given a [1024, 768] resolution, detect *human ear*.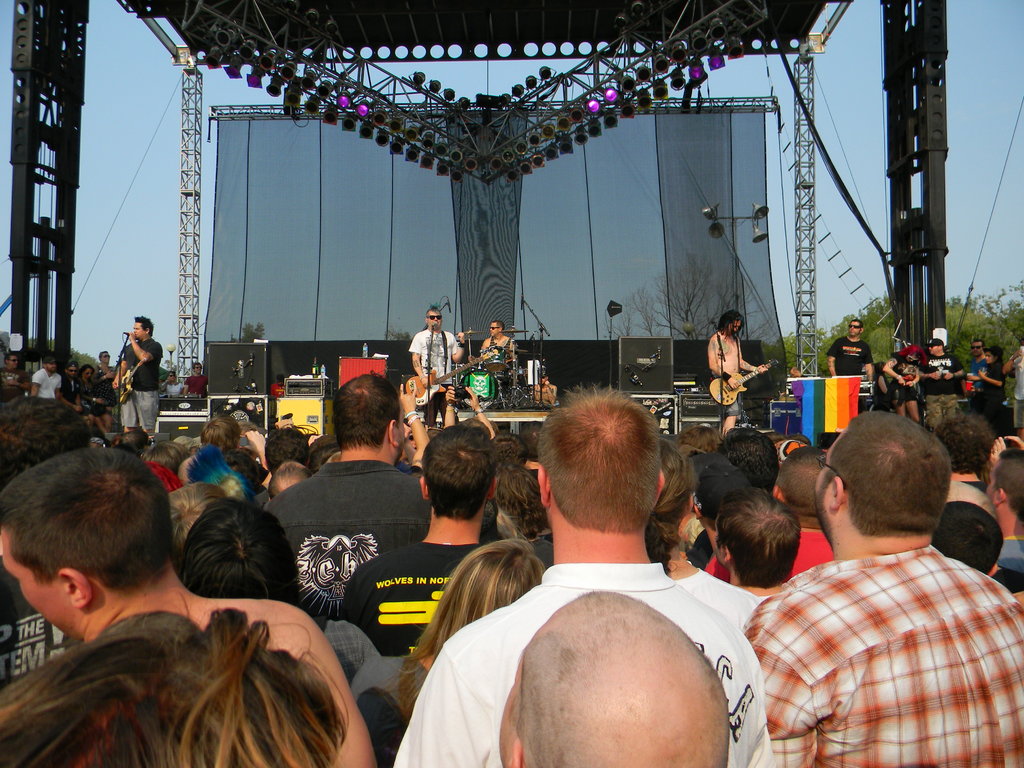
488, 477, 499, 500.
